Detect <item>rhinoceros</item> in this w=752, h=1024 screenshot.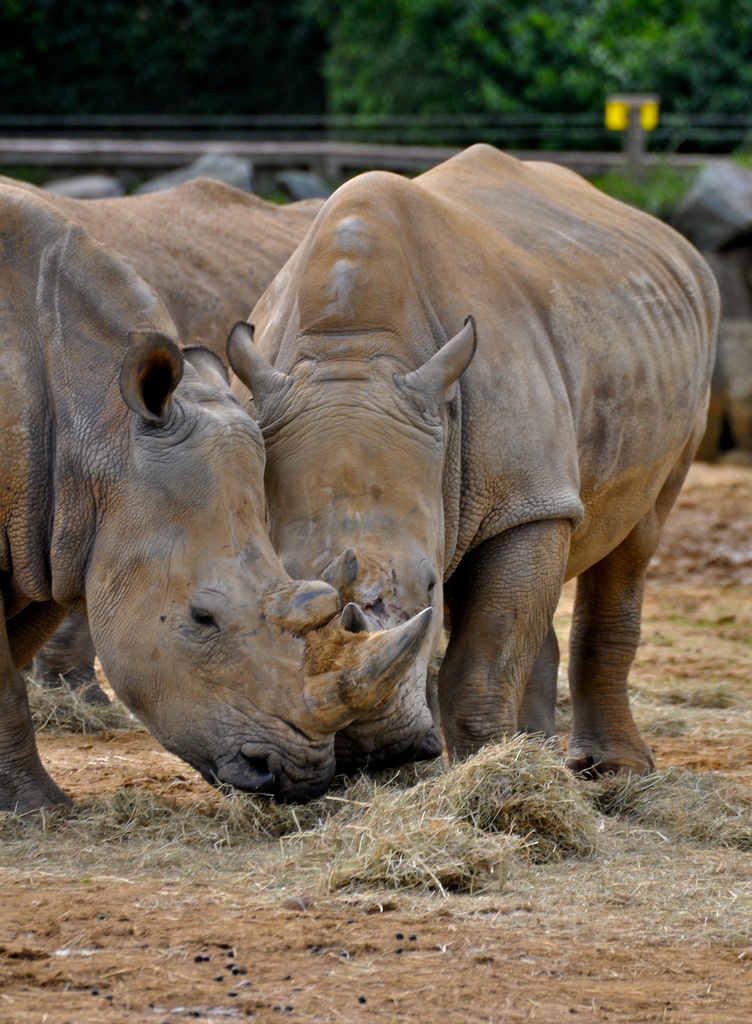
Detection: 6 170 330 716.
